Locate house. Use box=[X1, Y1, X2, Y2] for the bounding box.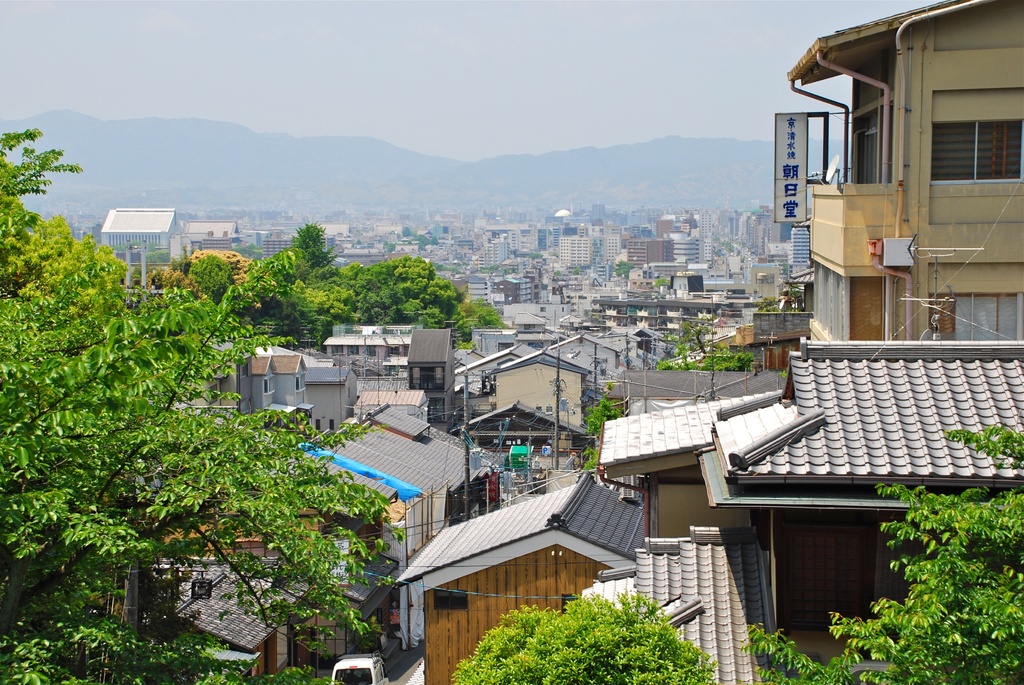
box=[508, 273, 532, 302].
